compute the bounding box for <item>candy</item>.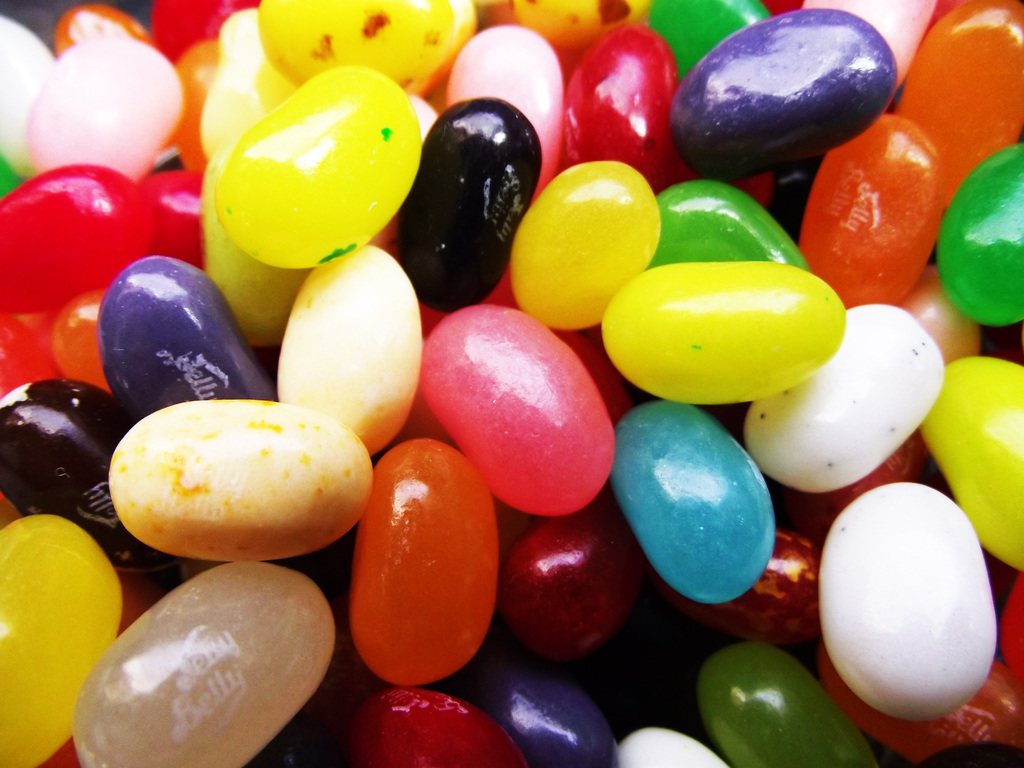
locate(0, 0, 1023, 767).
